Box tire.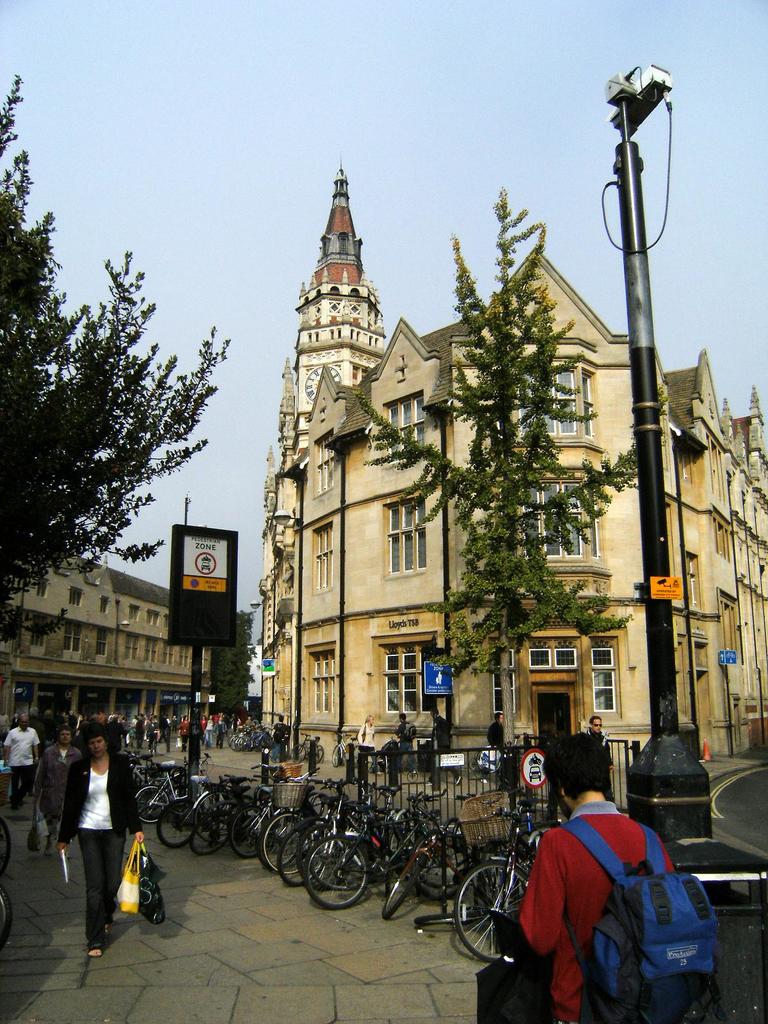
x1=194 y1=815 x2=232 y2=854.
